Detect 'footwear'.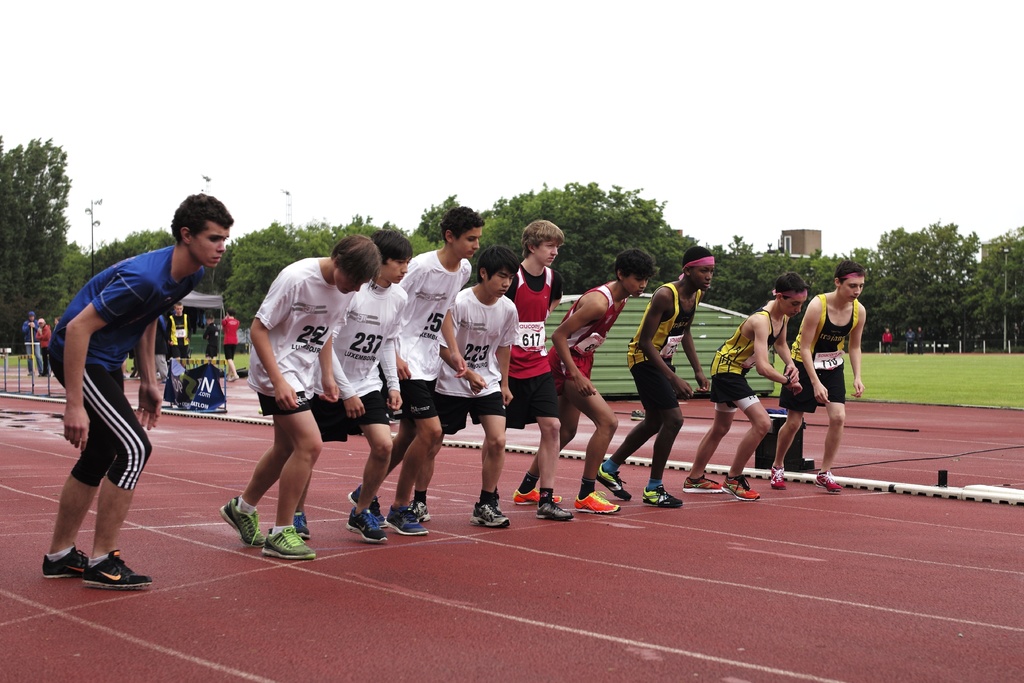
Detected at box(39, 548, 159, 590).
